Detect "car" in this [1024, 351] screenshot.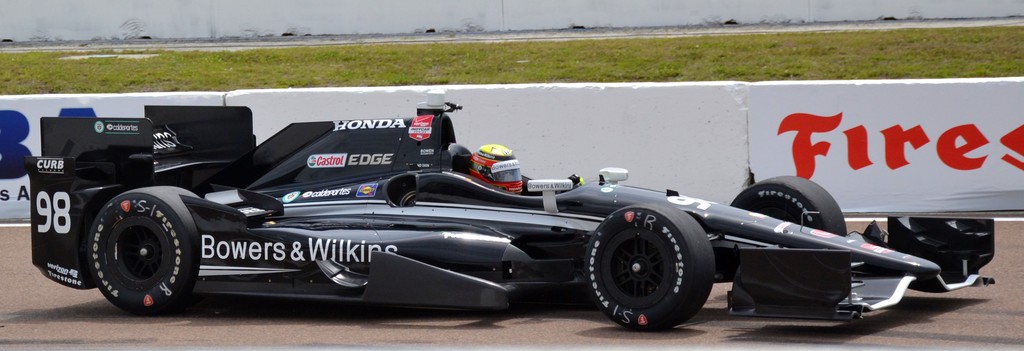
Detection: box(40, 97, 952, 325).
